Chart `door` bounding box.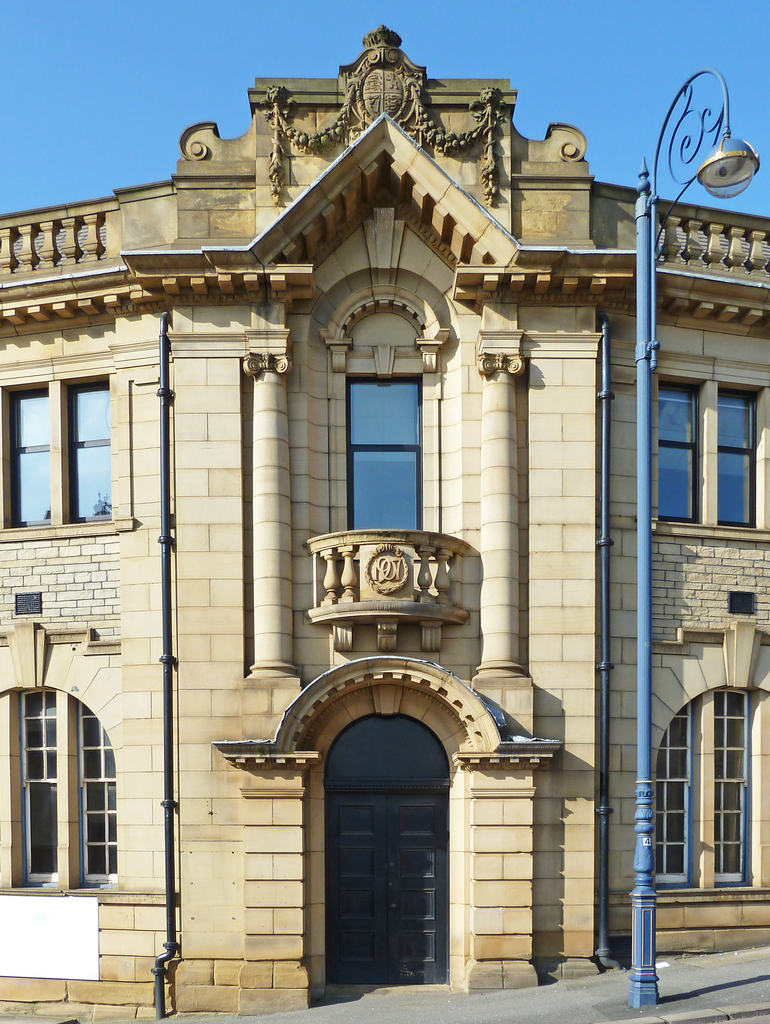
Charted: <region>346, 376, 424, 533</region>.
